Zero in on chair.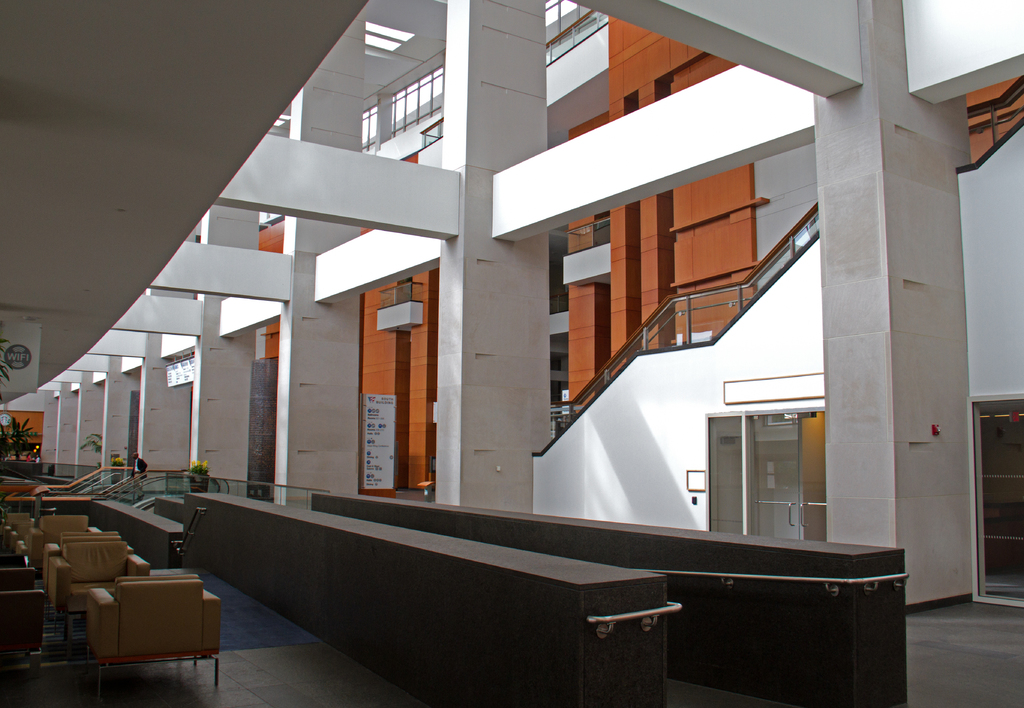
Zeroed in: (left=81, top=559, right=218, bottom=692).
